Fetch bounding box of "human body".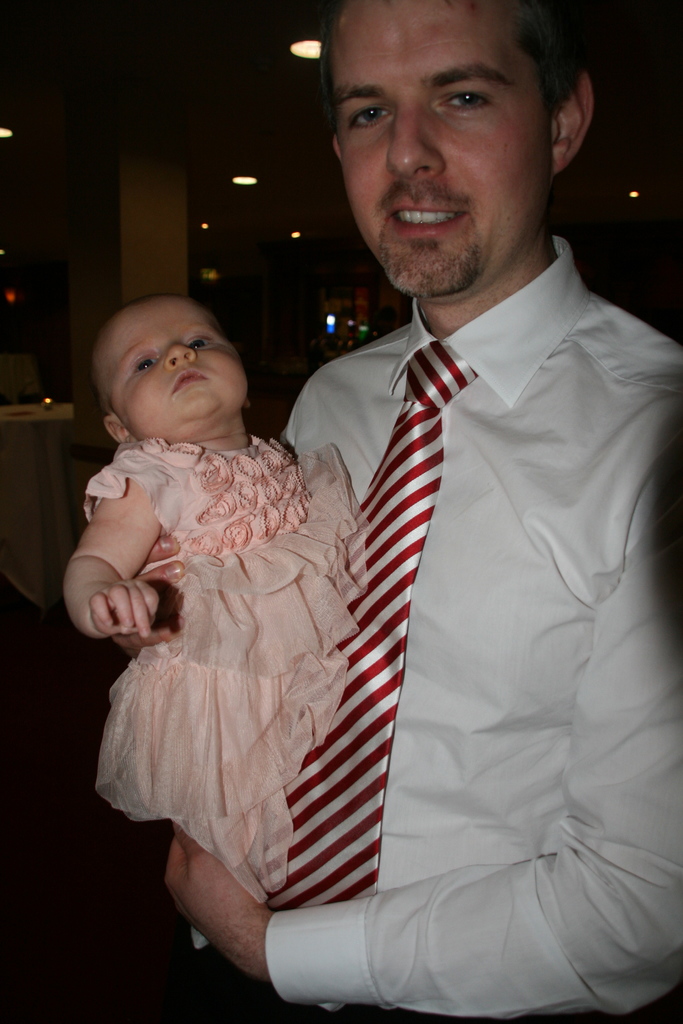
Bbox: l=58, t=422, r=349, b=910.
